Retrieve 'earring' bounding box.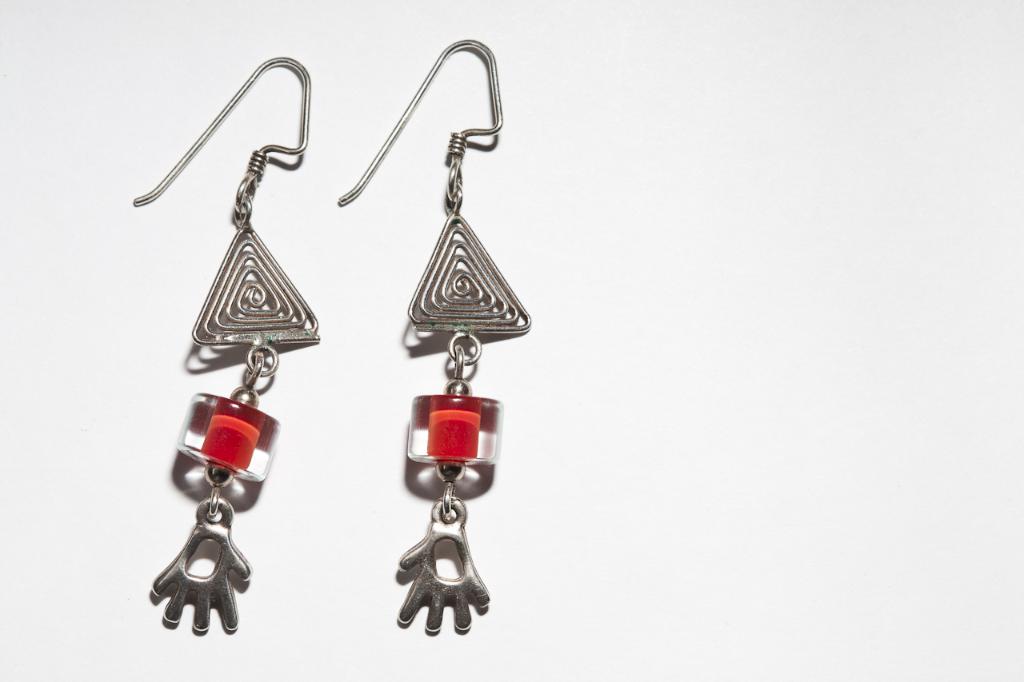
Bounding box: bbox=(336, 29, 539, 639).
